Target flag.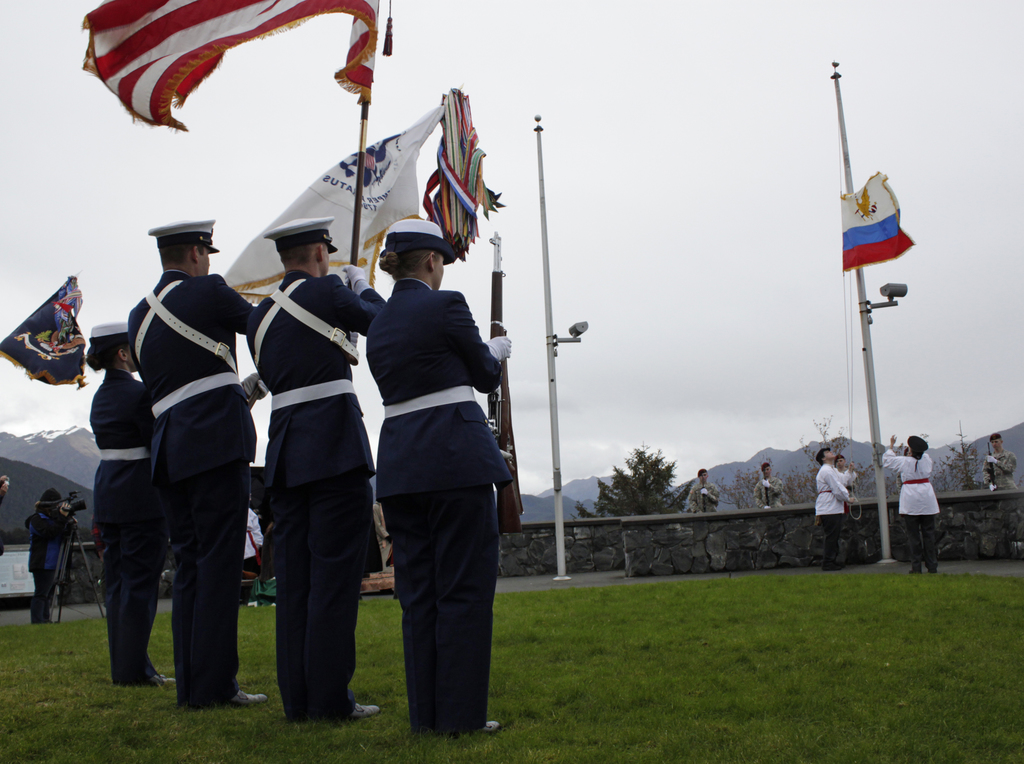
Target region: {"left": 92, "top": 0, "right": 365, "bottom": 131}.
